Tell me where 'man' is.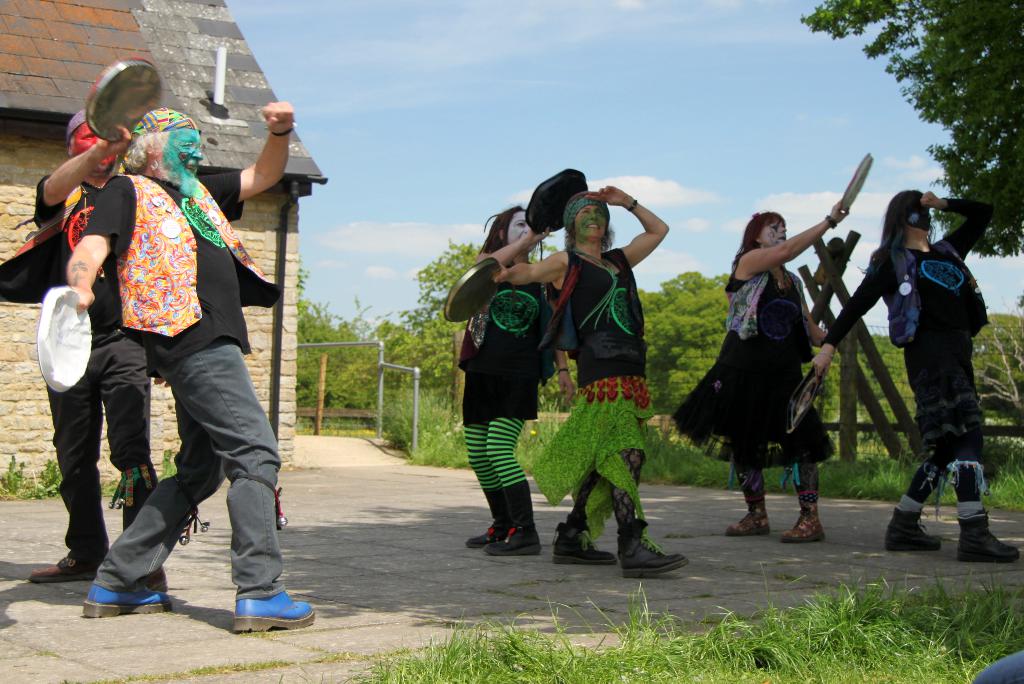
'man' is at <box>28,105,170,595</box>.
